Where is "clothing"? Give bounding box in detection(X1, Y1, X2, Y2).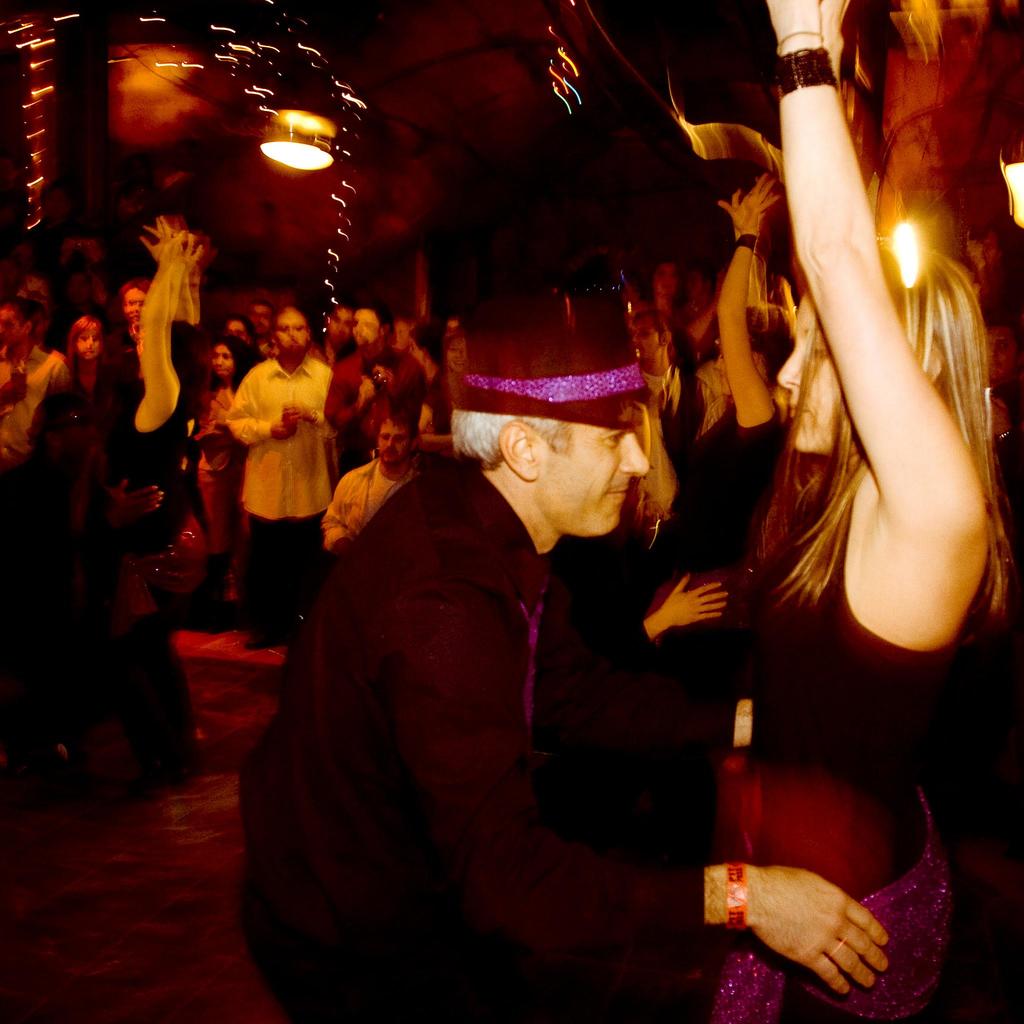
detection(4, 287, 808, 712).
